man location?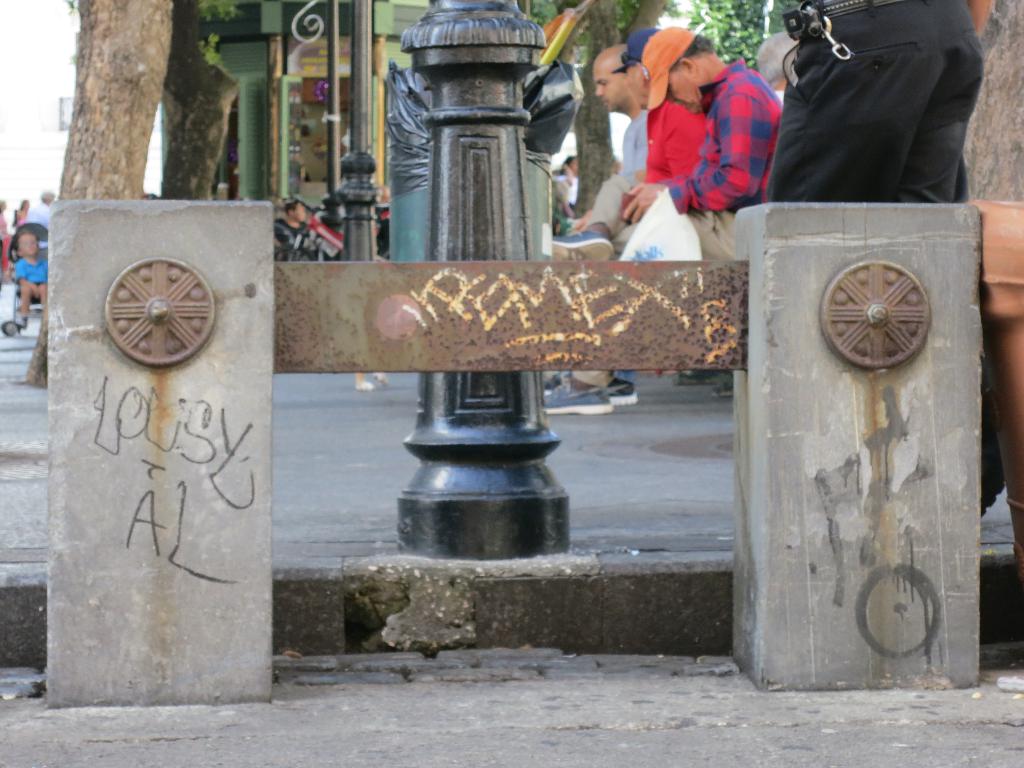
BBox(562, 43, 648, 235)
